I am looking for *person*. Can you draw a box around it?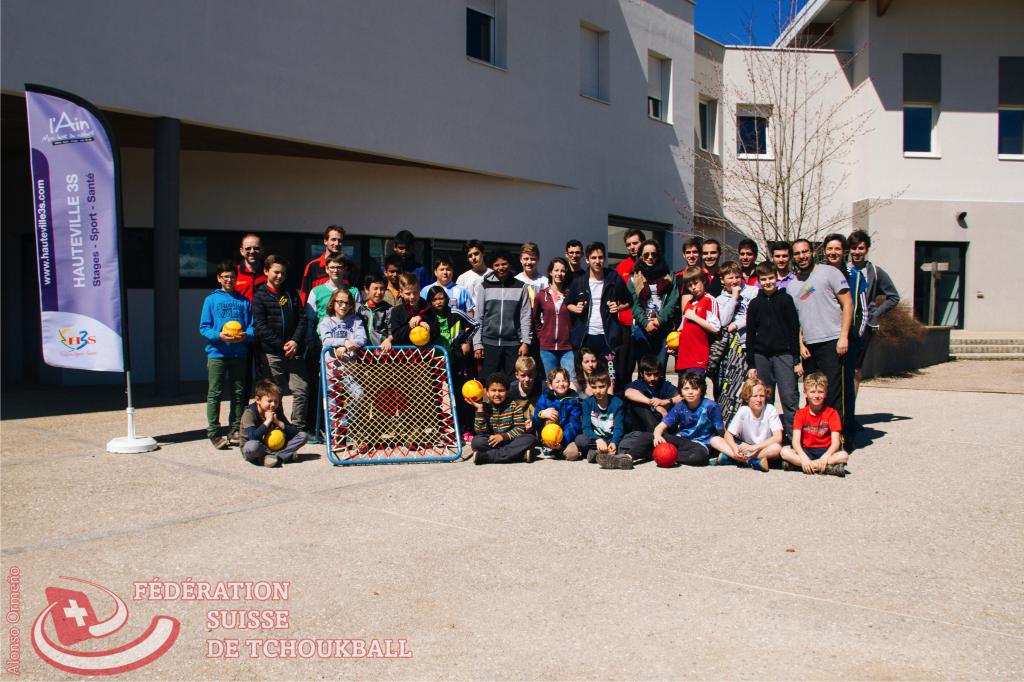
Sure, the bounding box is {"x1": 817, "y1": 231, "x2": 870, "y2": 440}.
